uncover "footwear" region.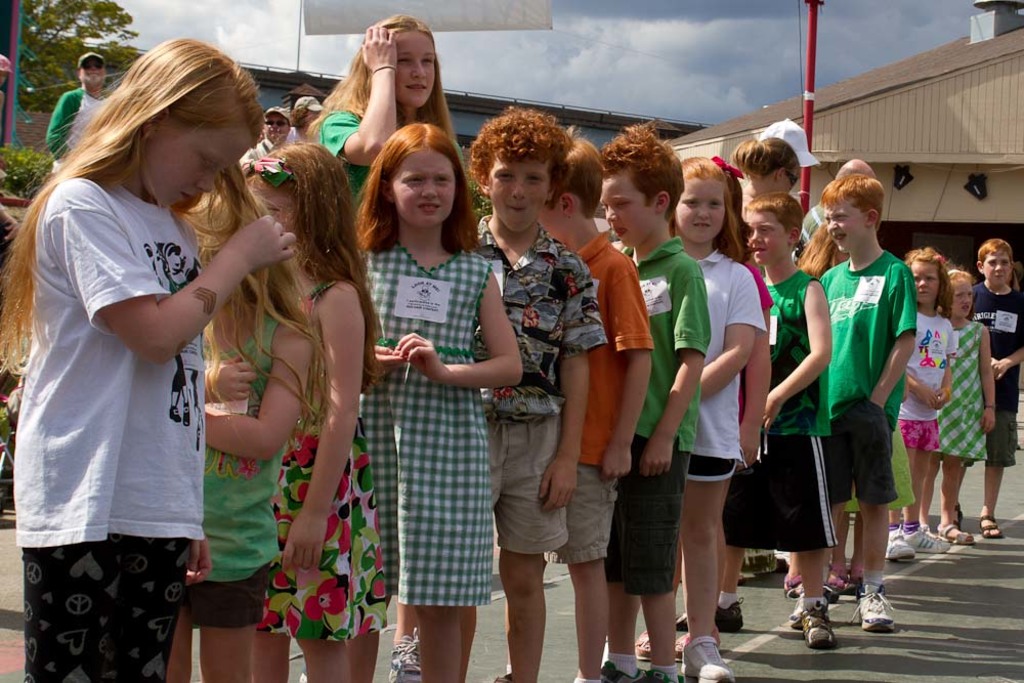
Uncovered: (x1=853, y1=586, x2=903, y2=634).
